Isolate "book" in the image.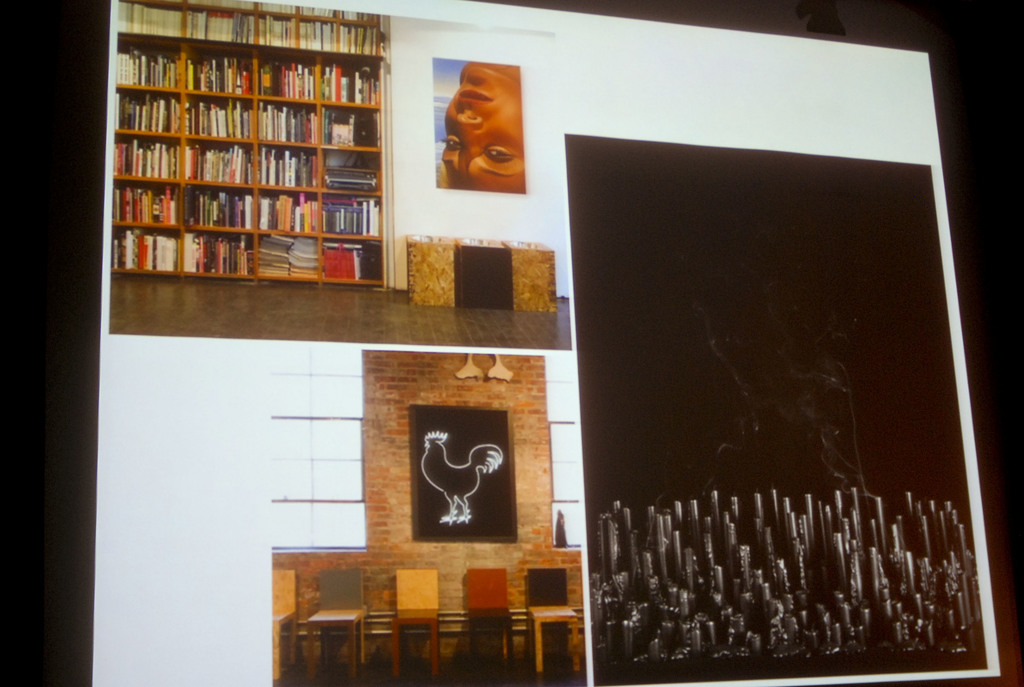
Isolated region: [x1=125, y1=230, x2=131, y2=271].
